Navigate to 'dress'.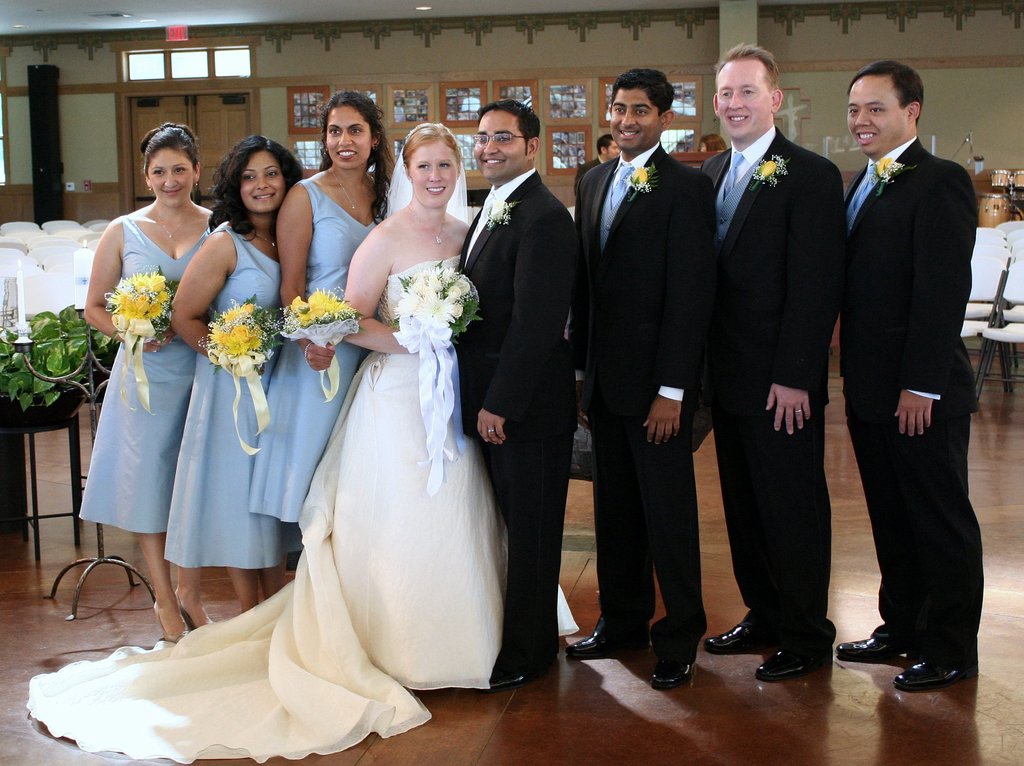
Navigation target: 162/224/305/570.
